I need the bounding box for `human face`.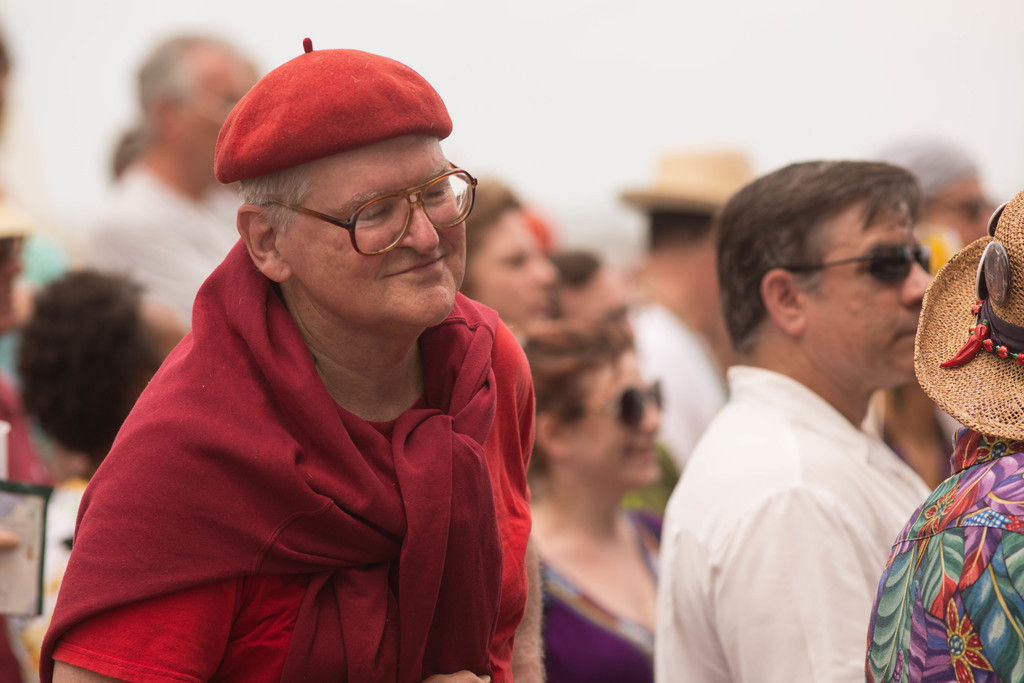
Here it is: bbox=[934, 177, 996, 243].
